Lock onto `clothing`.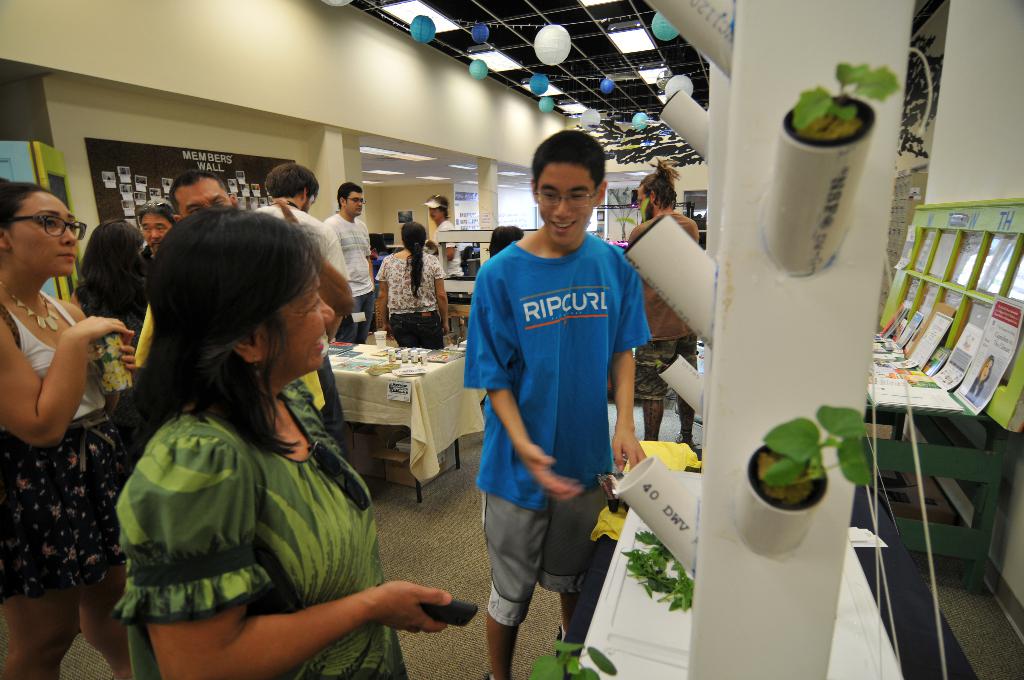
Locked: 469 184 662 619.
